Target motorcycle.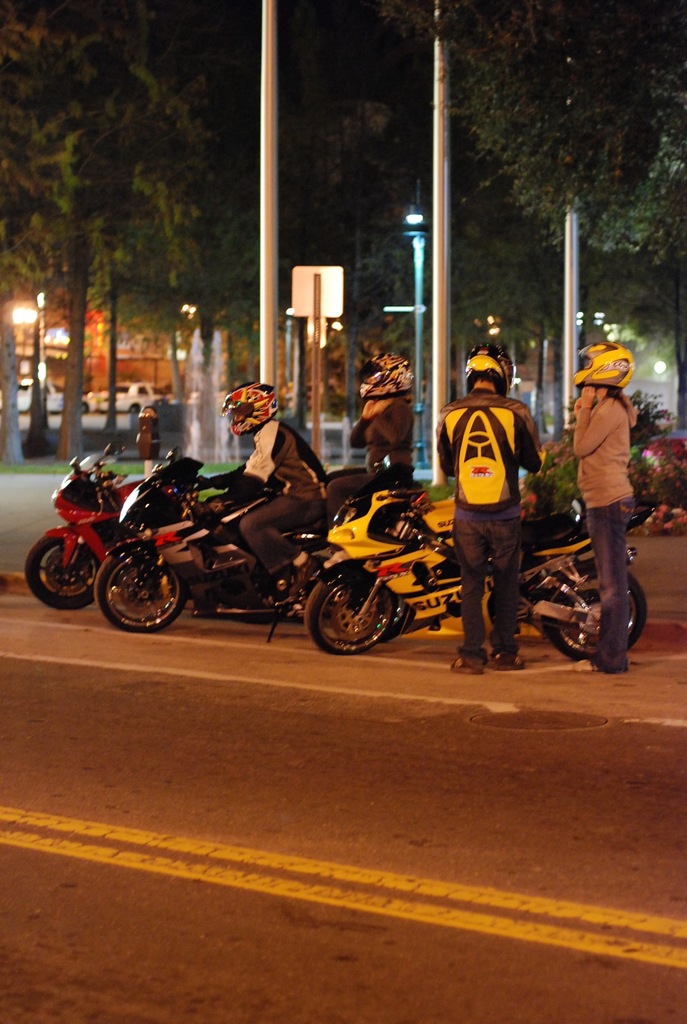
Target region: (22, 442, 152, 610).
